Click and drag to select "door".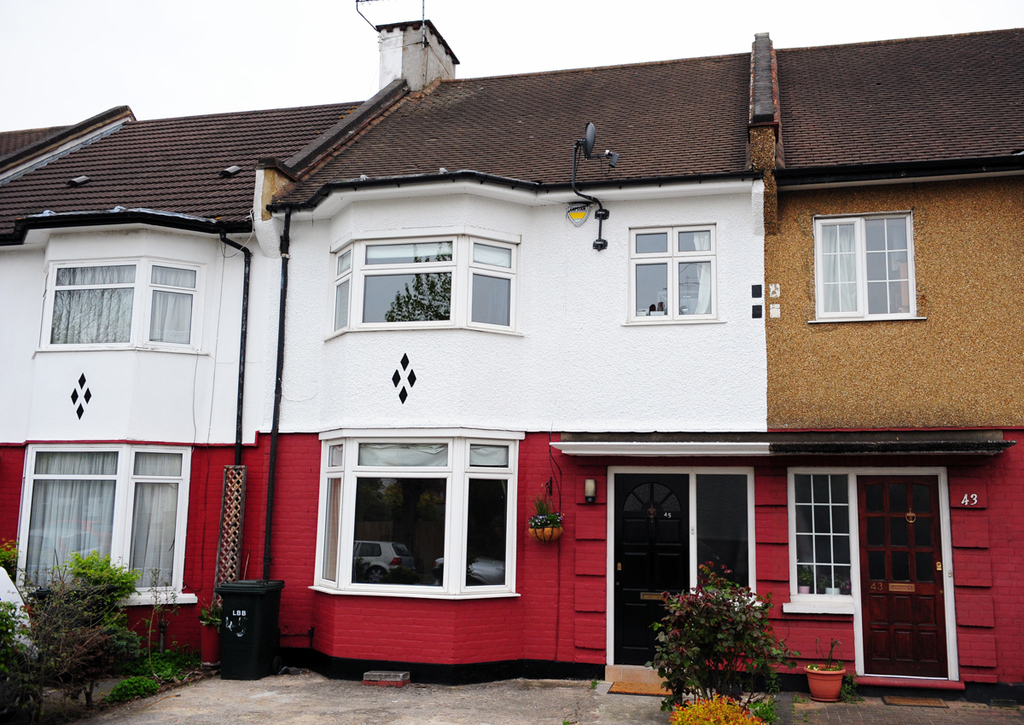
Selection: locate(855, 472, 956, 698).
